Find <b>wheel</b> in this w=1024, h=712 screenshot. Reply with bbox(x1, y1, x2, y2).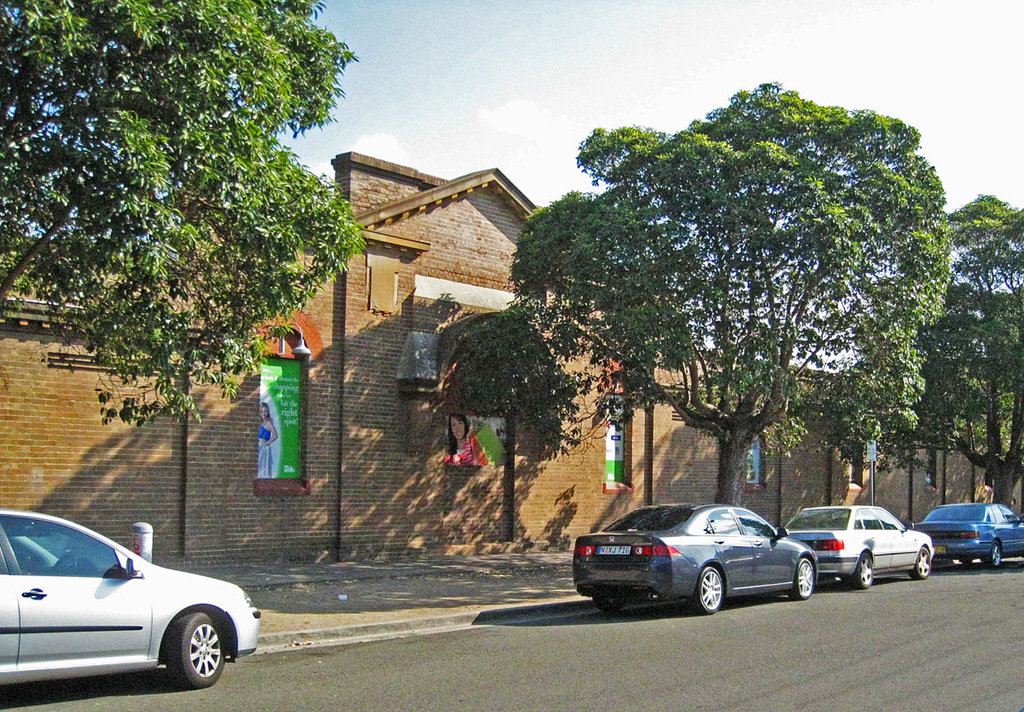
bbox(595, 597, 625, 611).
